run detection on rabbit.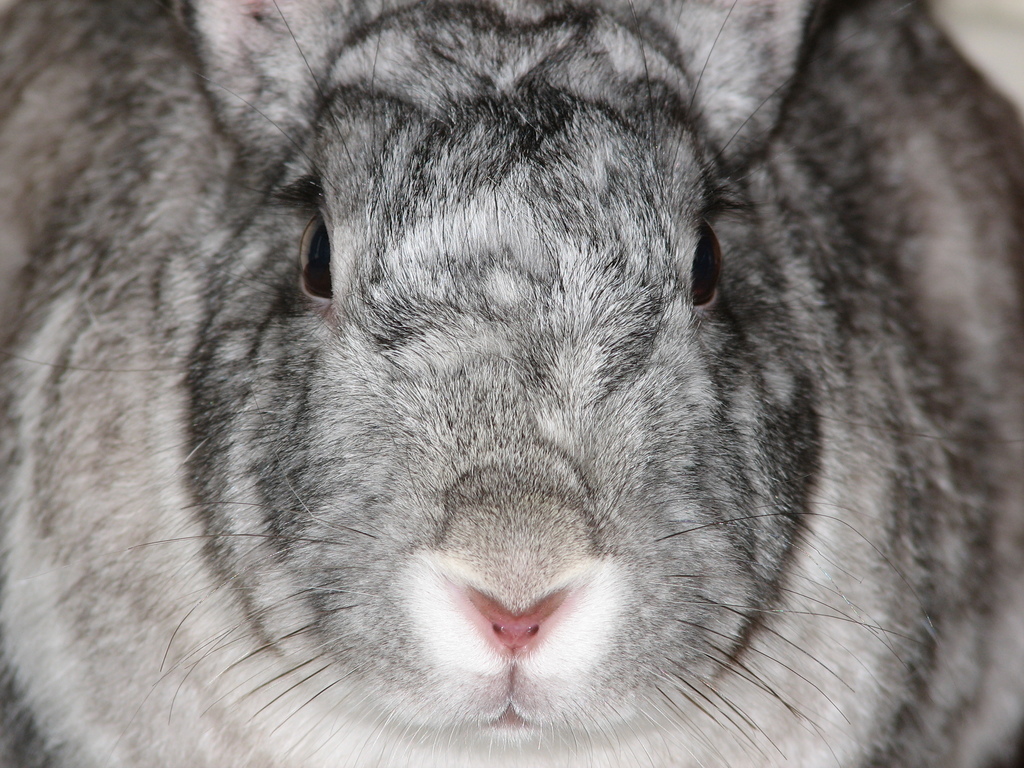
Result: <bbox>0, 0, 1023, 767</bbox>.
